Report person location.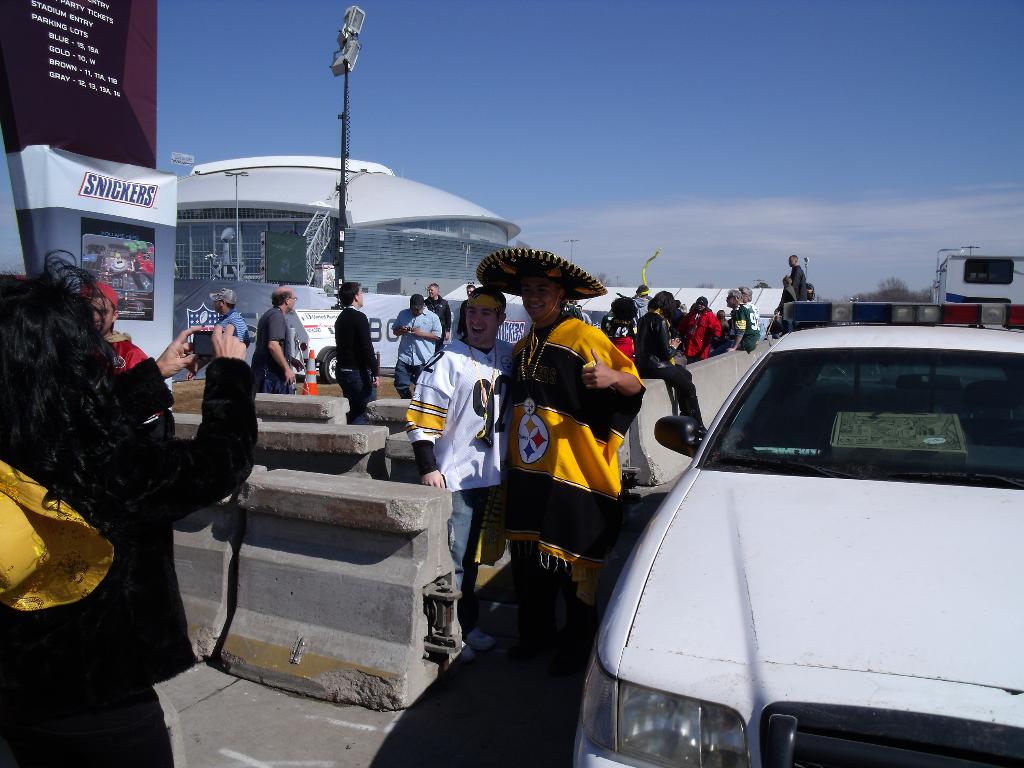
Report: [774, 276, 799, 321].
